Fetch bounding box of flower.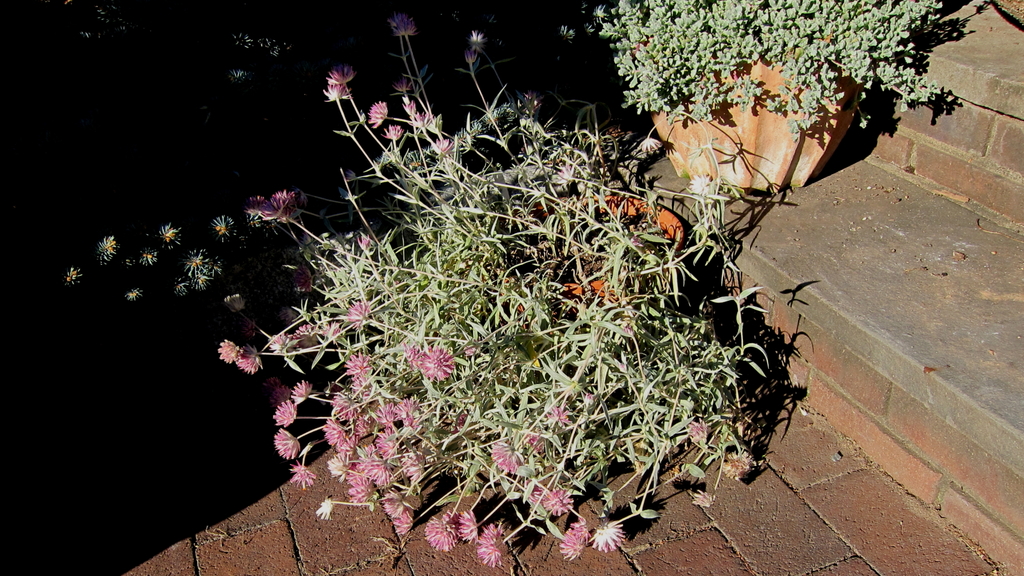
Bbox: 385,124,405,137.
